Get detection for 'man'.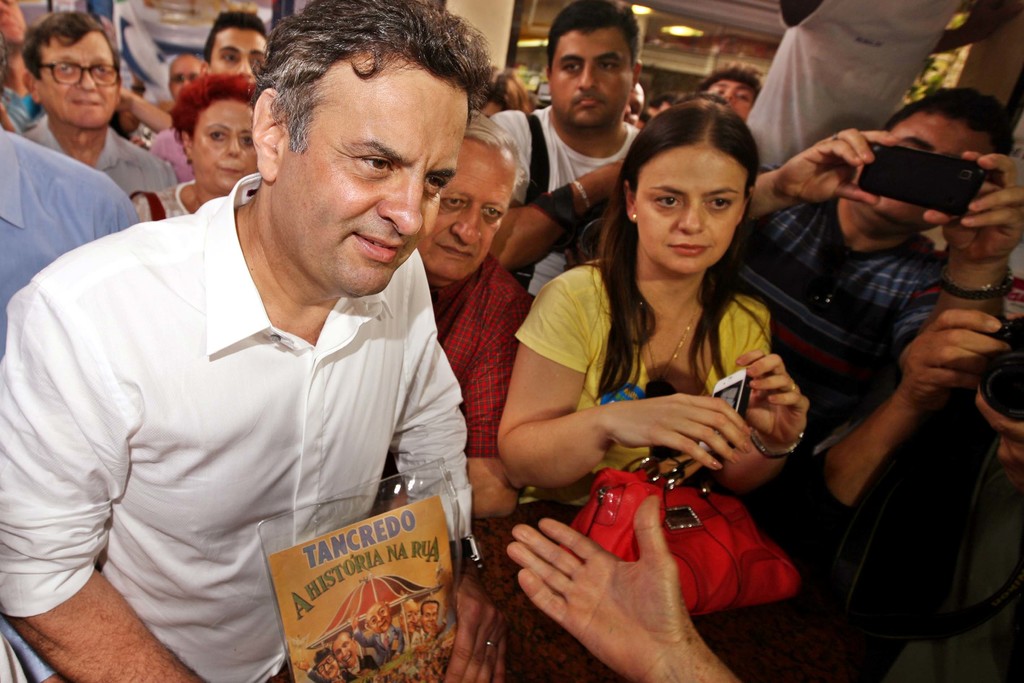
Detection: bbox=(138, 10, 278, 174).
